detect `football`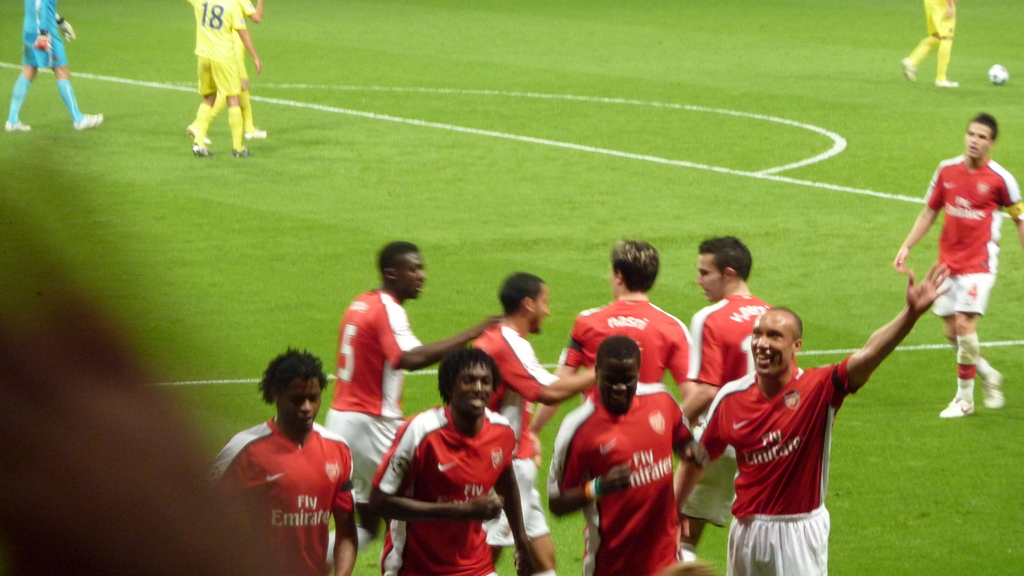
select_region(988, 61, 1008, 83)
